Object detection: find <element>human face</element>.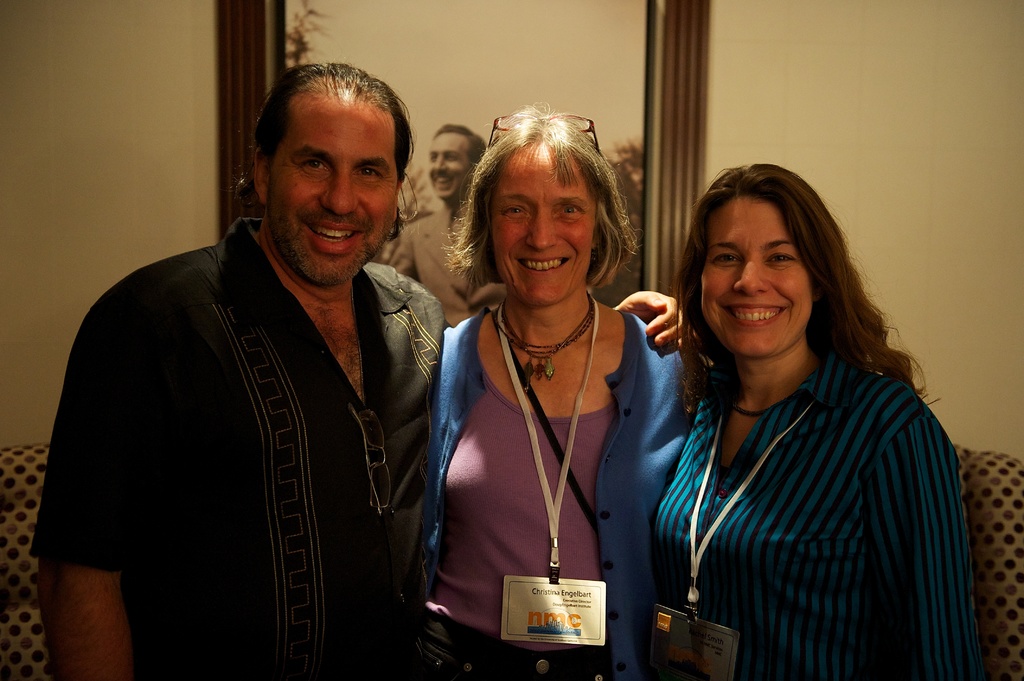
crop(489, 145, 601, 308).
